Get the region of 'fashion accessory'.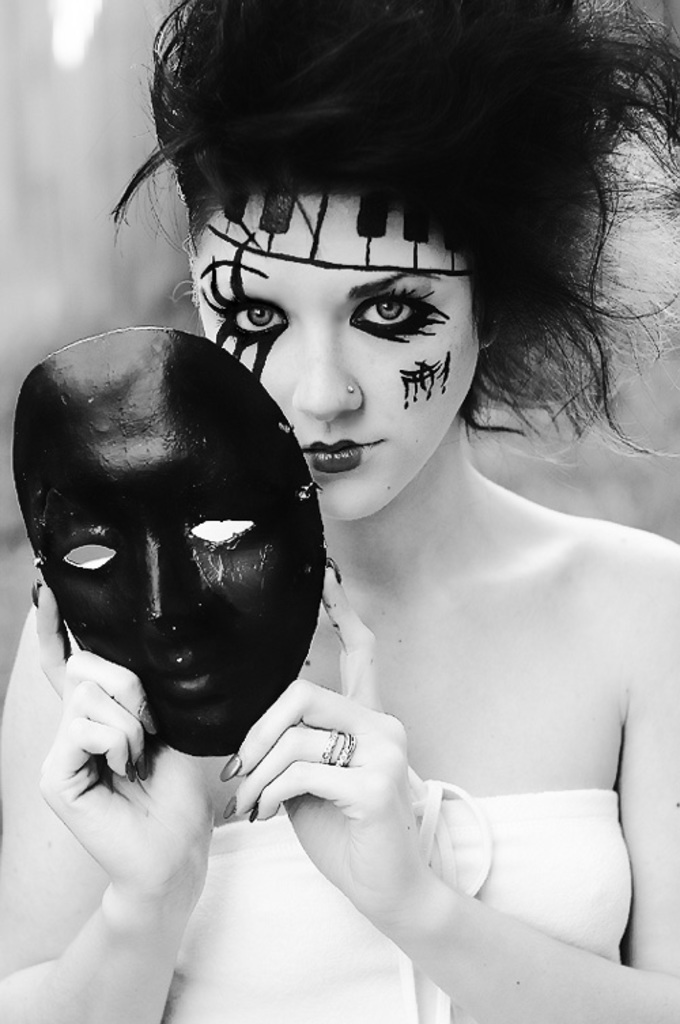
<bbox>143, 703, 156, 740</bbox>.
